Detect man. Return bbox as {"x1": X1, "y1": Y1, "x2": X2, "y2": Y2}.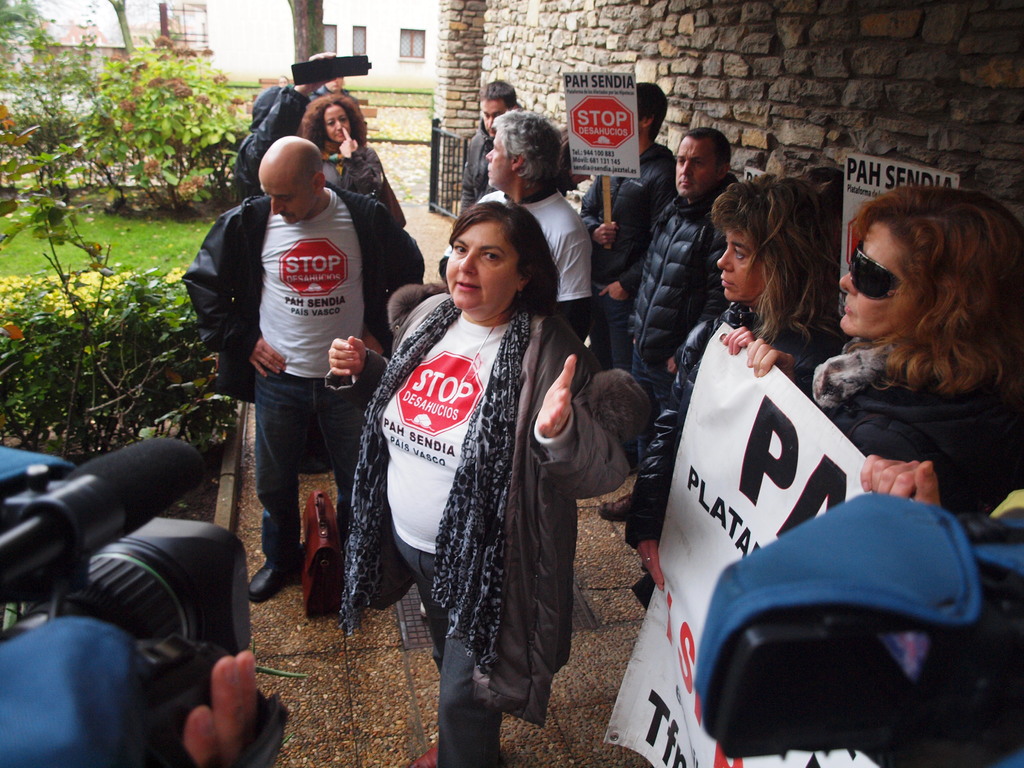
{"x1": 436, "y1": 106, "x2": 605, "y2": 383}.
